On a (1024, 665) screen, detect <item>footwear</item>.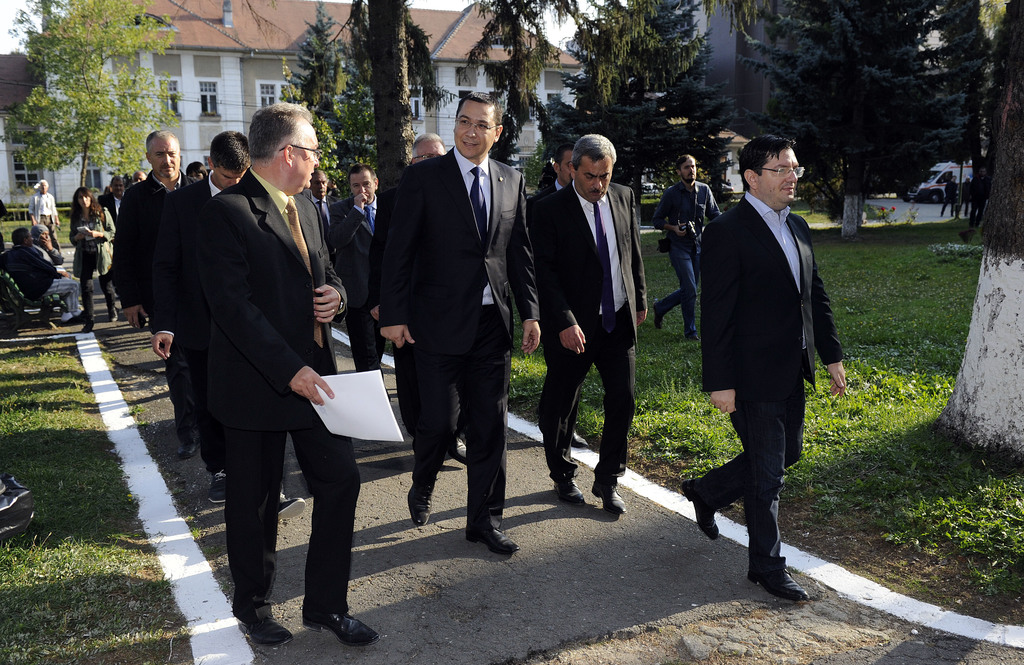
box=[557, 476, 588, 507].
